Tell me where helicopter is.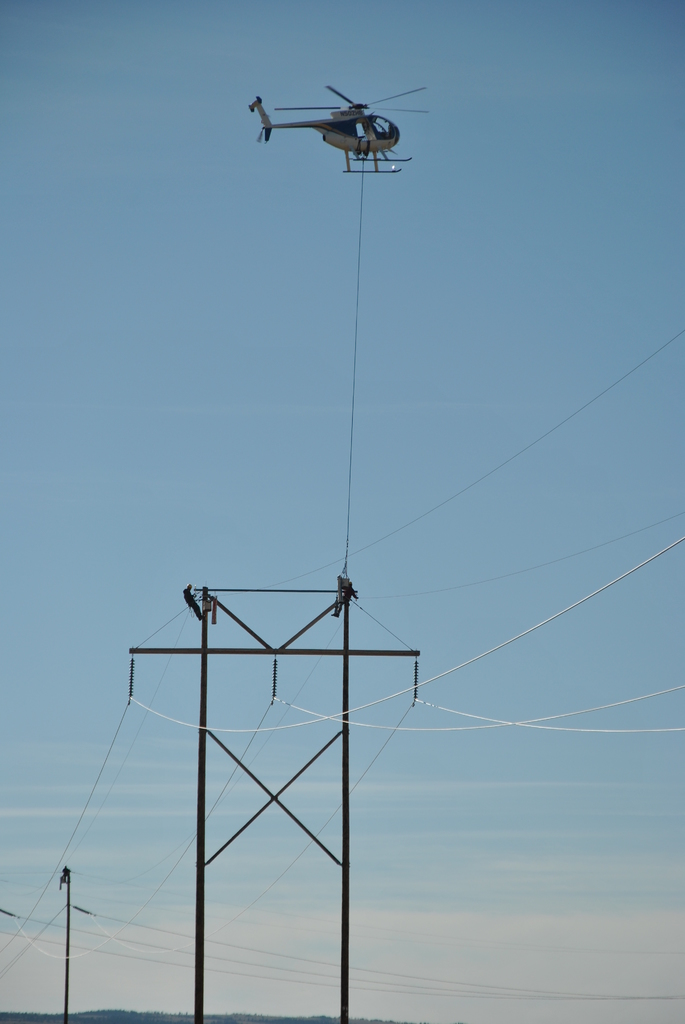
helicopter is at locate(247, 73, 436, 179).
